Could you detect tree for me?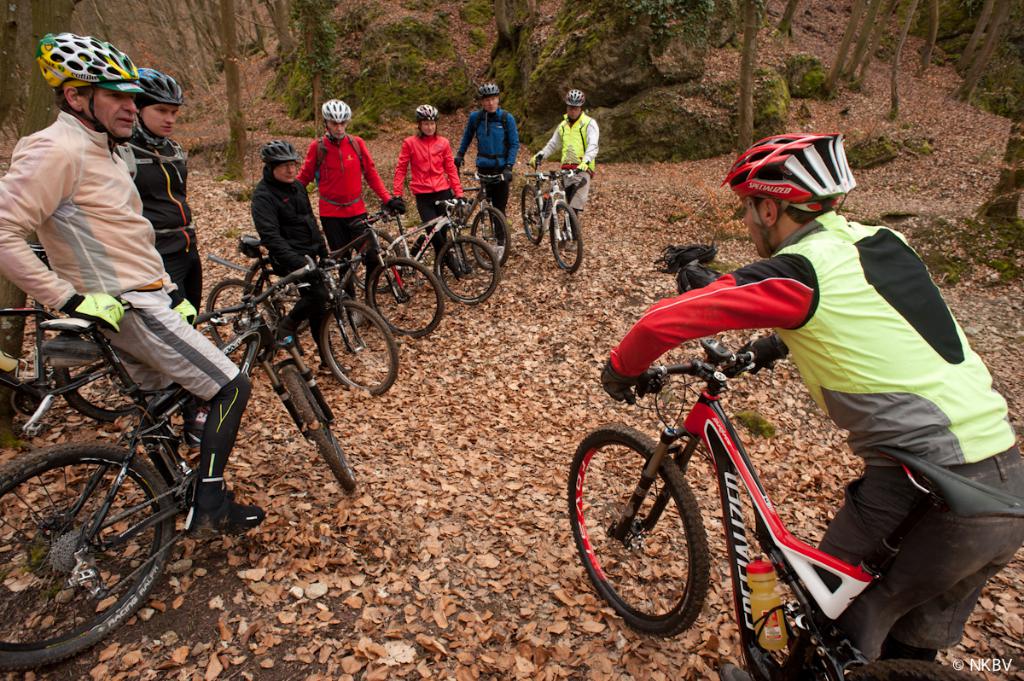
Detection result: (x1=735, y1=0, x2=760, y2=160).
